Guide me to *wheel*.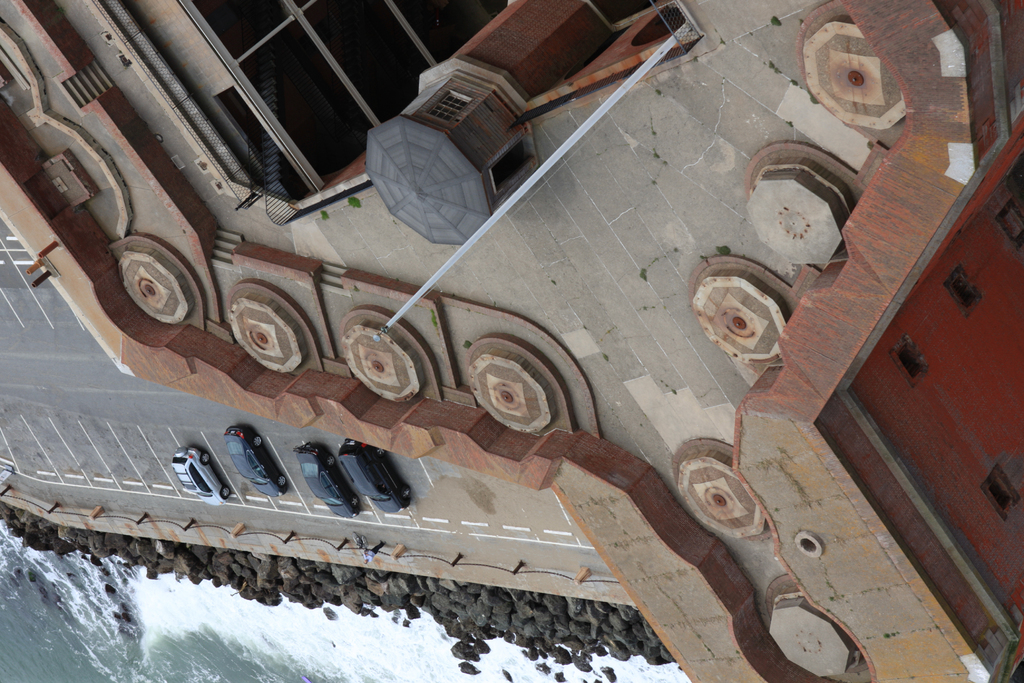
Guidance: <region>220, 488, 231, 498</region>.
